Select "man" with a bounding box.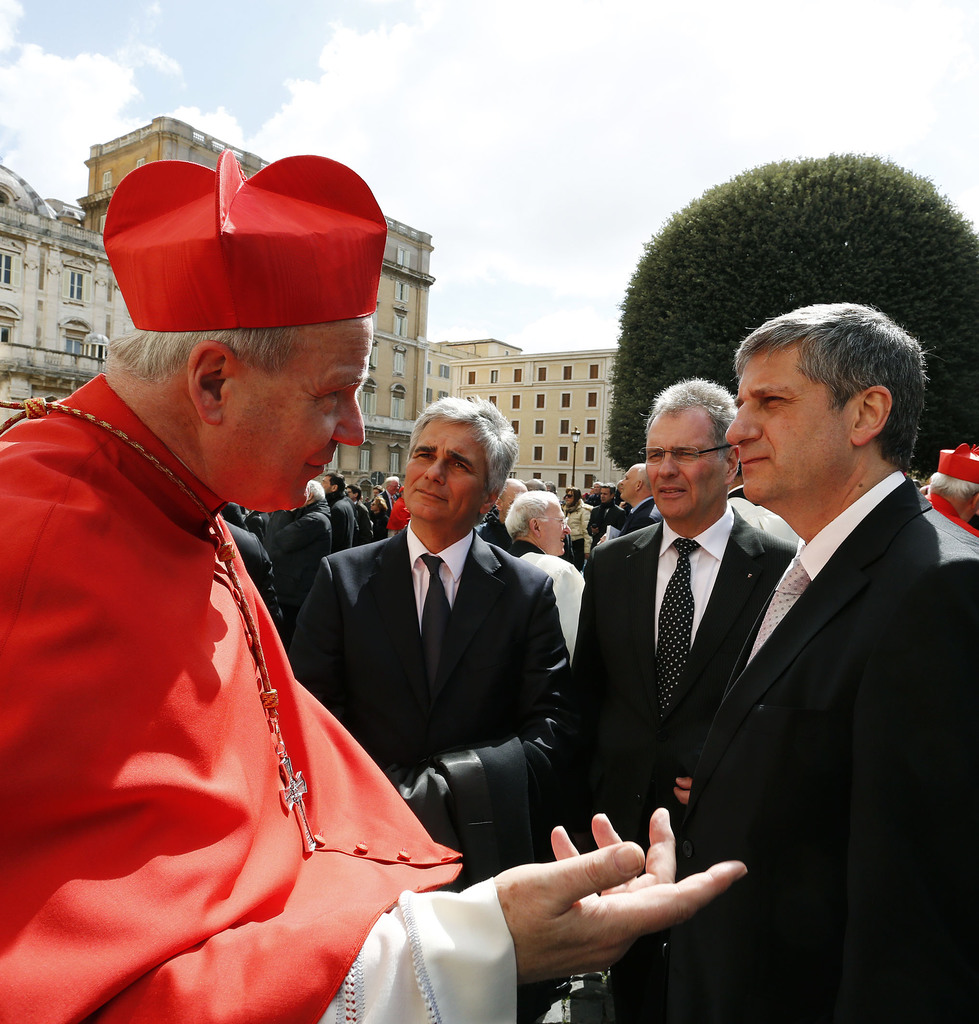
<region>0, 151, 749, 1023</region>.
